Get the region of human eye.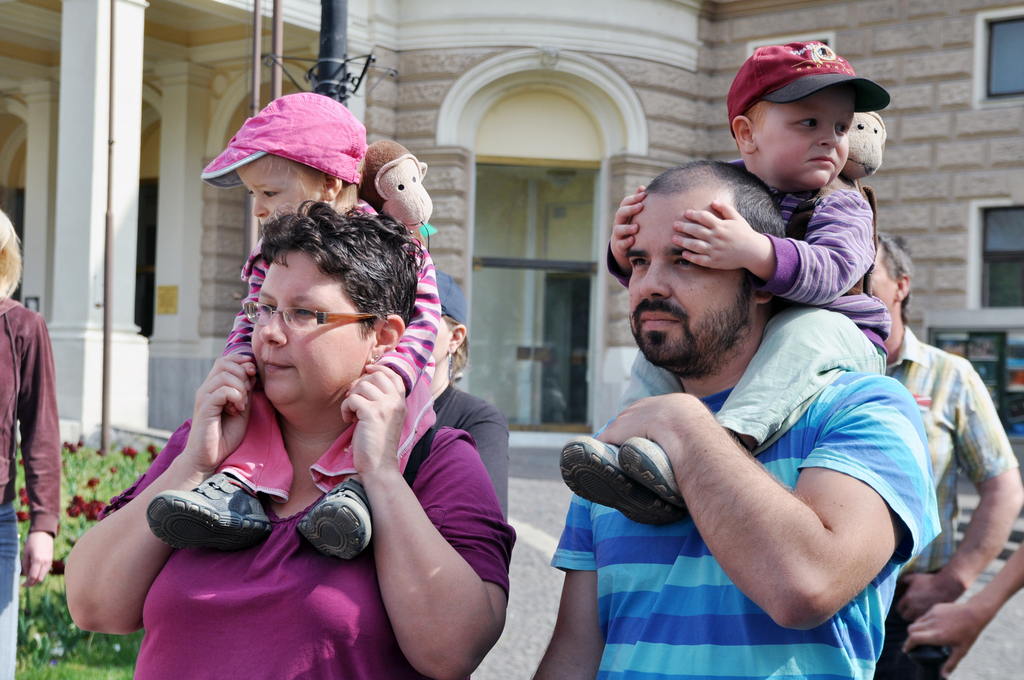
(261,184,279,205).
